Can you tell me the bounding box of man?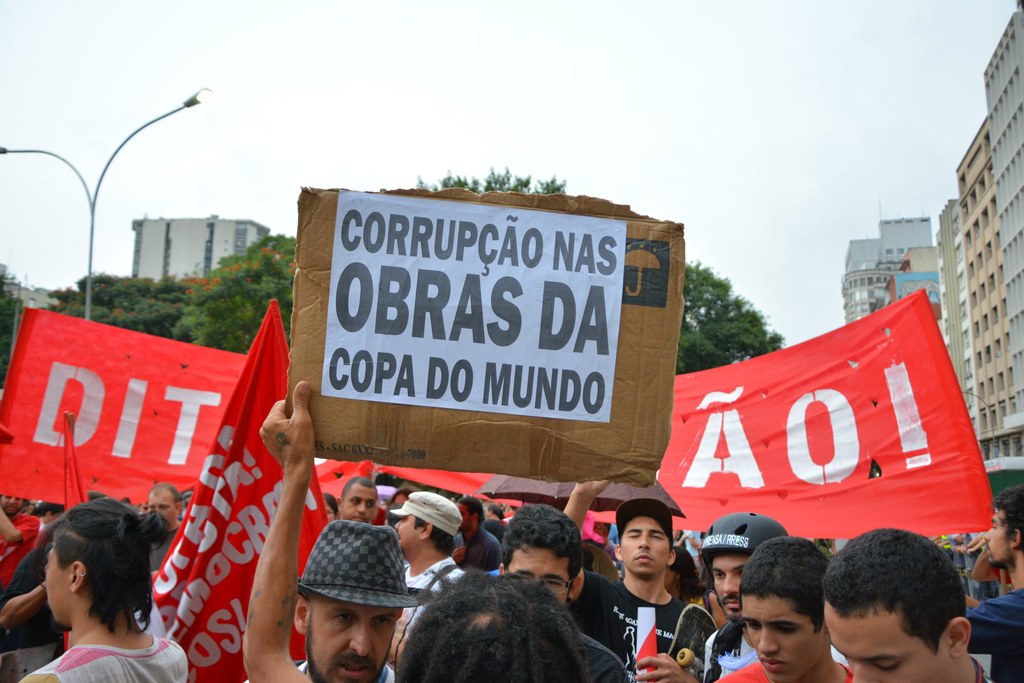
[left=228, top=516, right=434, bottom=682].
